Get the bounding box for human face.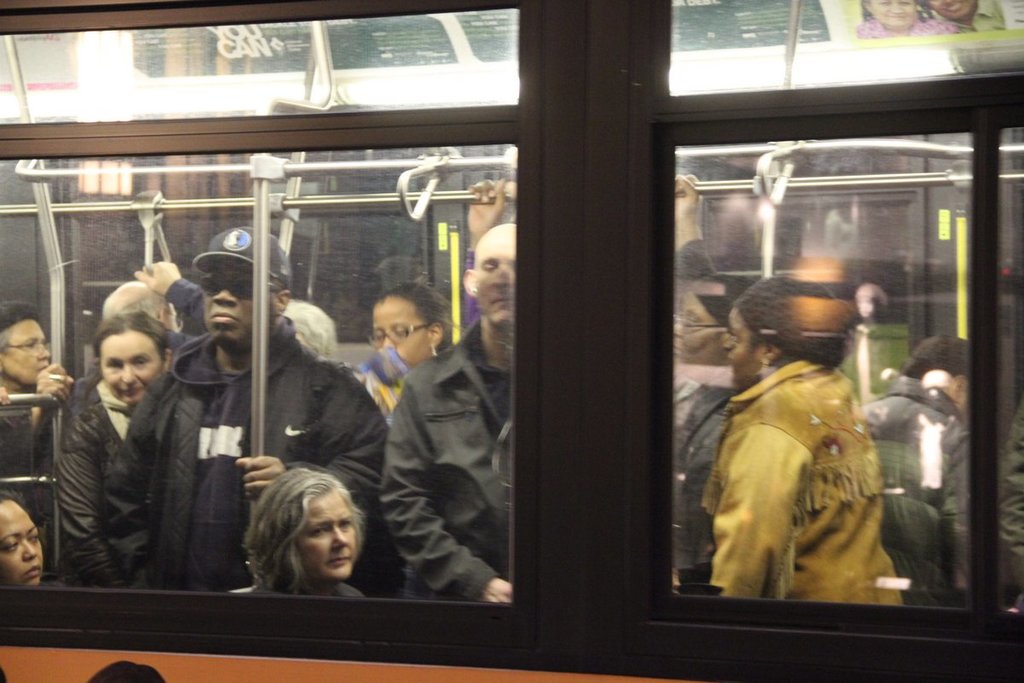
bbox(471, 236, 516, 327).
